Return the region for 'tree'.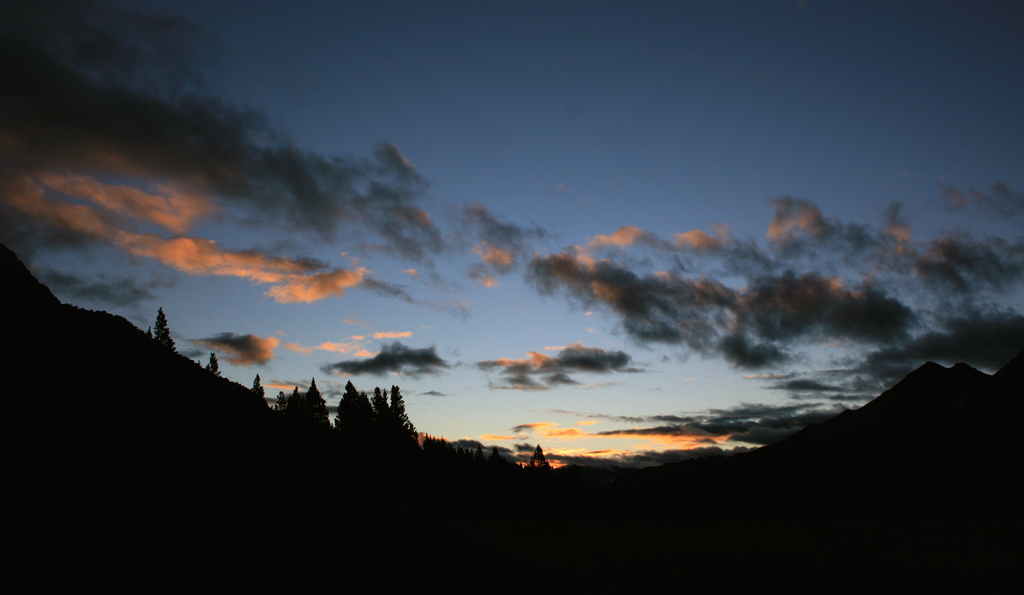
x1=285, y1=383, x2=304, y2=421.
